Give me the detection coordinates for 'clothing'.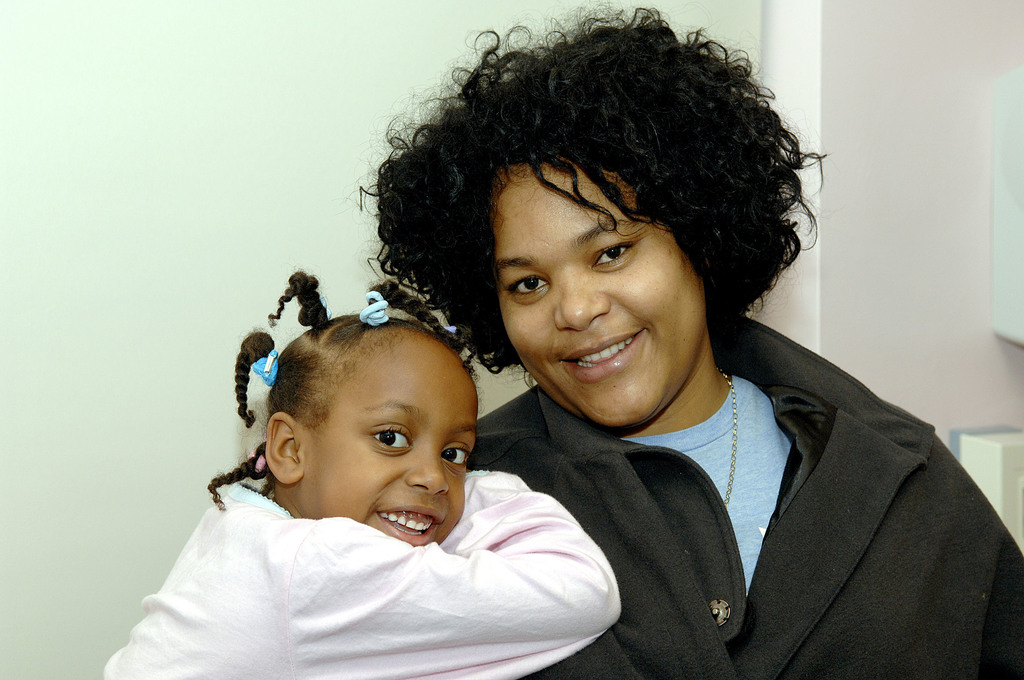
x1=132, y1=407, x2=623, y2=663.
